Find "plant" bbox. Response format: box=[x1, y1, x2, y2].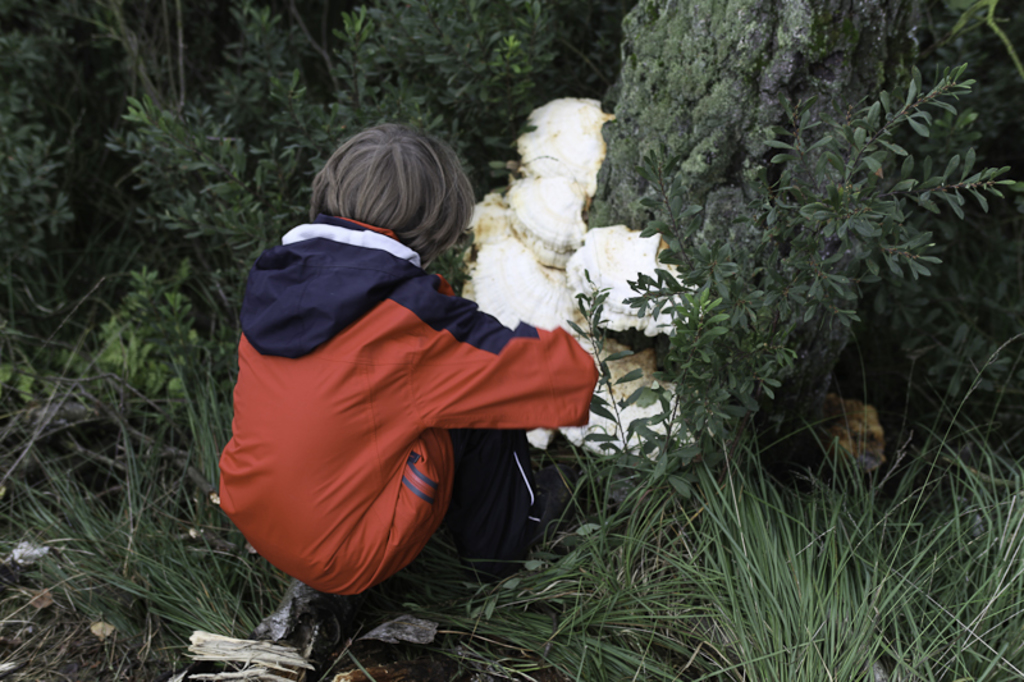
box=[564, 60, 1019, 502].
